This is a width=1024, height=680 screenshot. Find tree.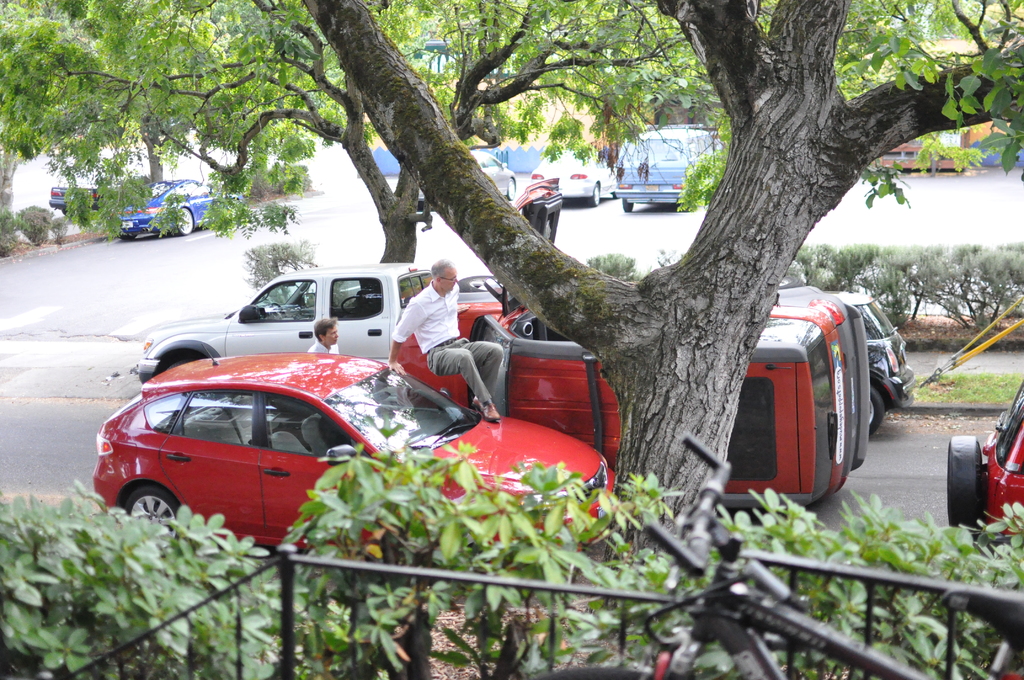
Bounding box: (x1=182, y1=0, x2=1004, y2=554).
